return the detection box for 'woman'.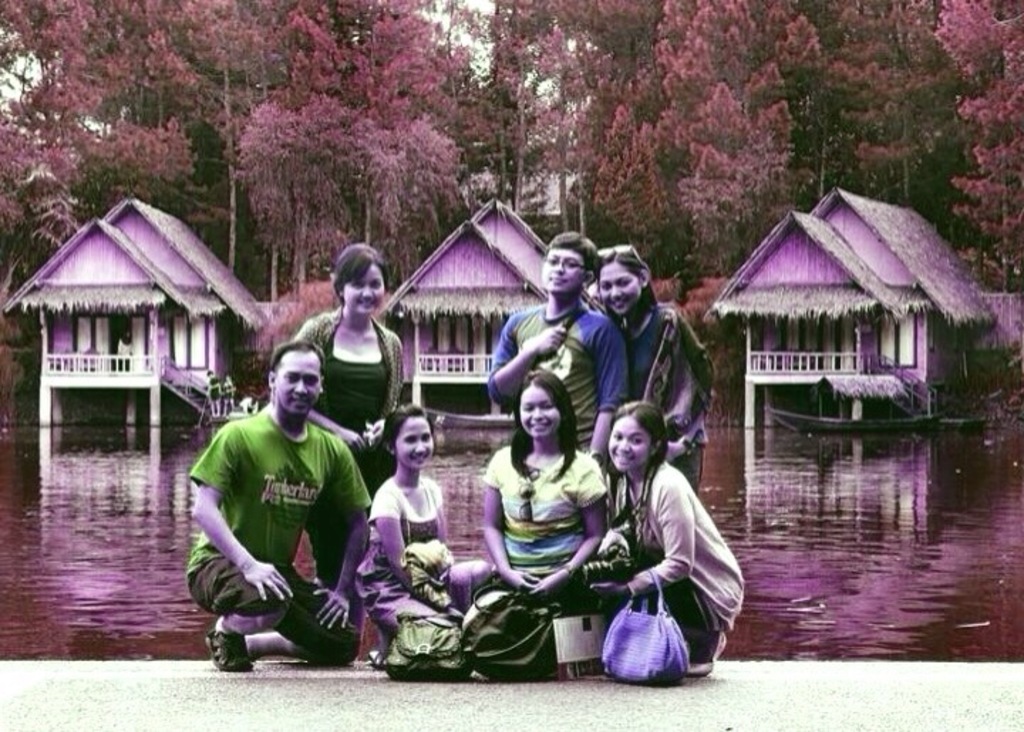
rect(267, 242, 408, 613).
